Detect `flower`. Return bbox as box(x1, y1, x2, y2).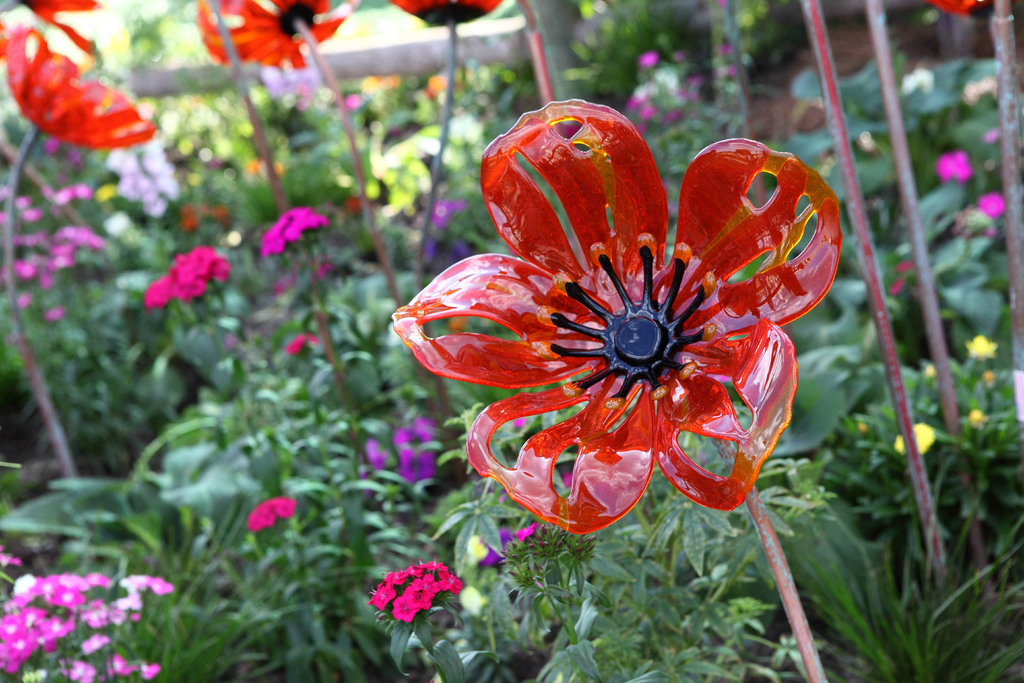
box(202, 0, 348, 65).
